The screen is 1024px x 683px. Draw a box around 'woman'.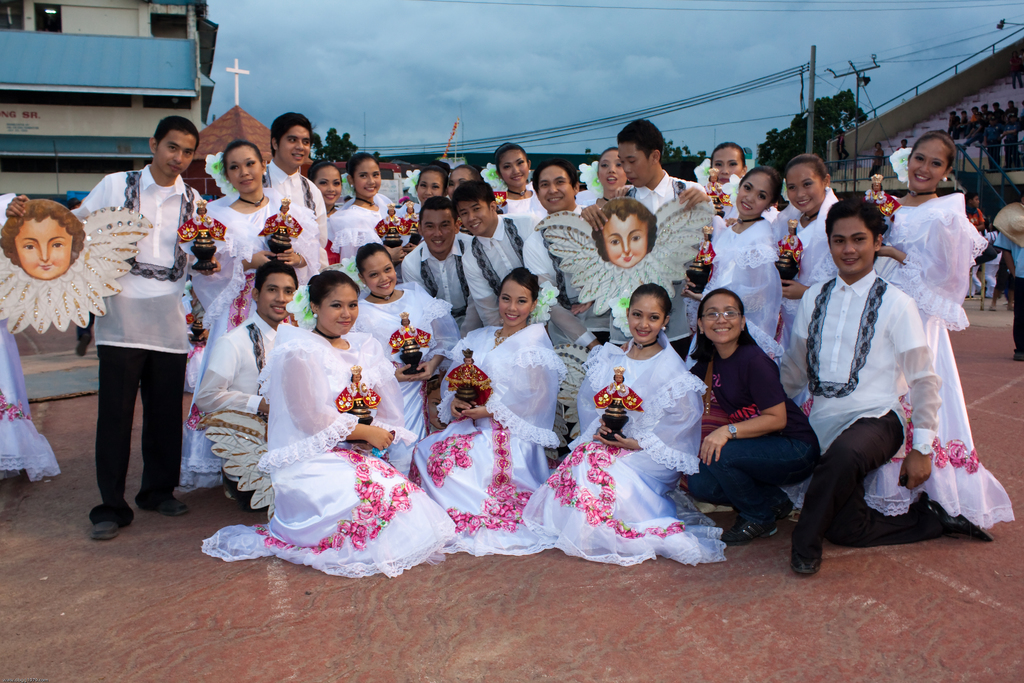
Rect(0, 200, 88, 276).
